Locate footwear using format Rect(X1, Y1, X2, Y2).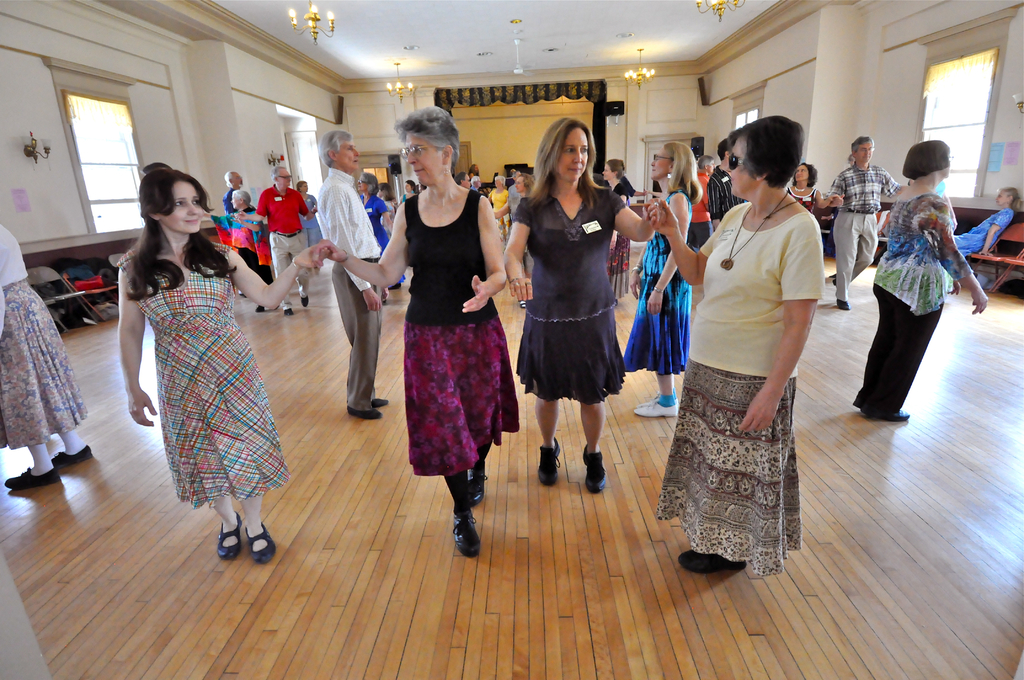
Rect(216, 512, 245, 559).
